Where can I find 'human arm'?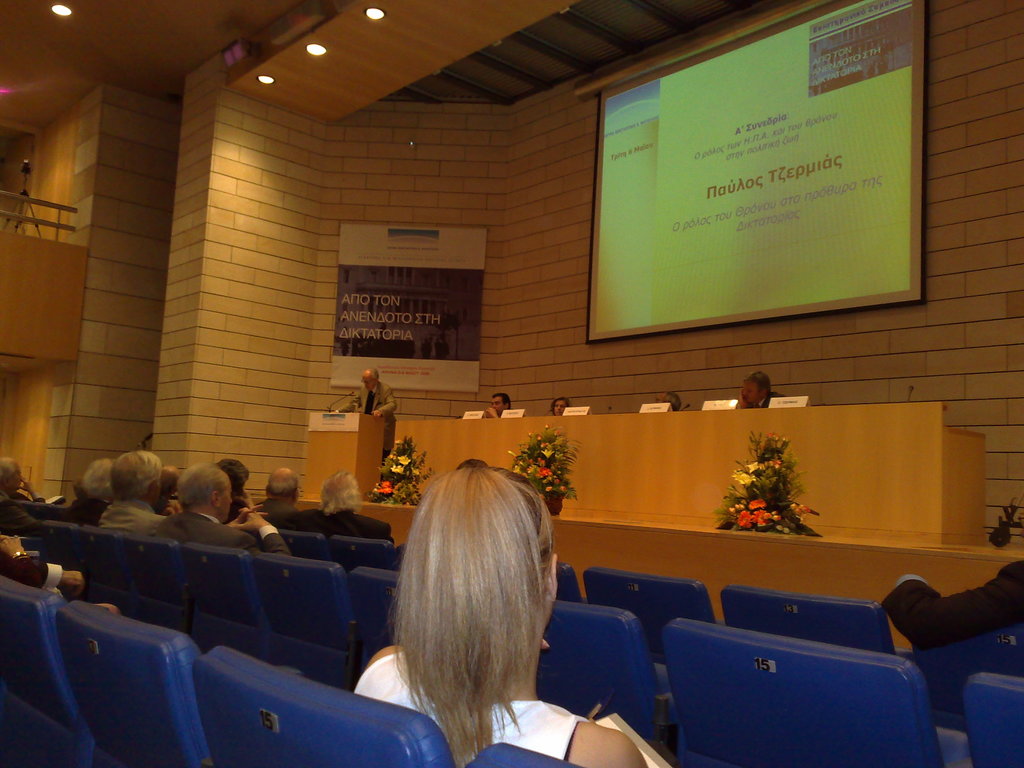
You can find it at select_region(10, 474, 45, 504).
